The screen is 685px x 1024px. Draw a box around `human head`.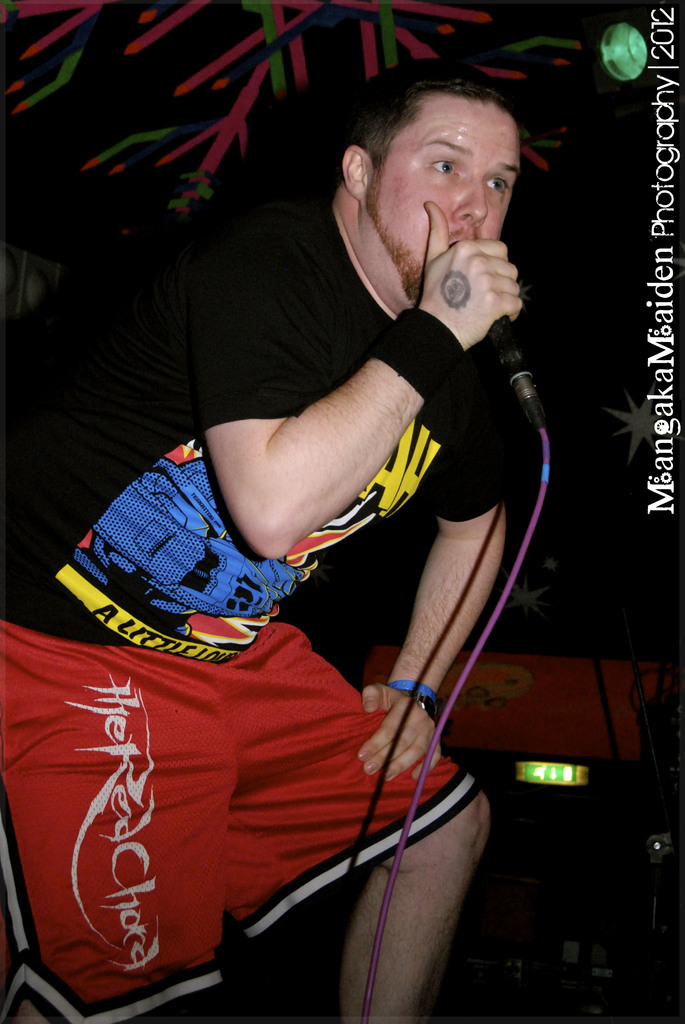
region(340, 60, 521, 301).
